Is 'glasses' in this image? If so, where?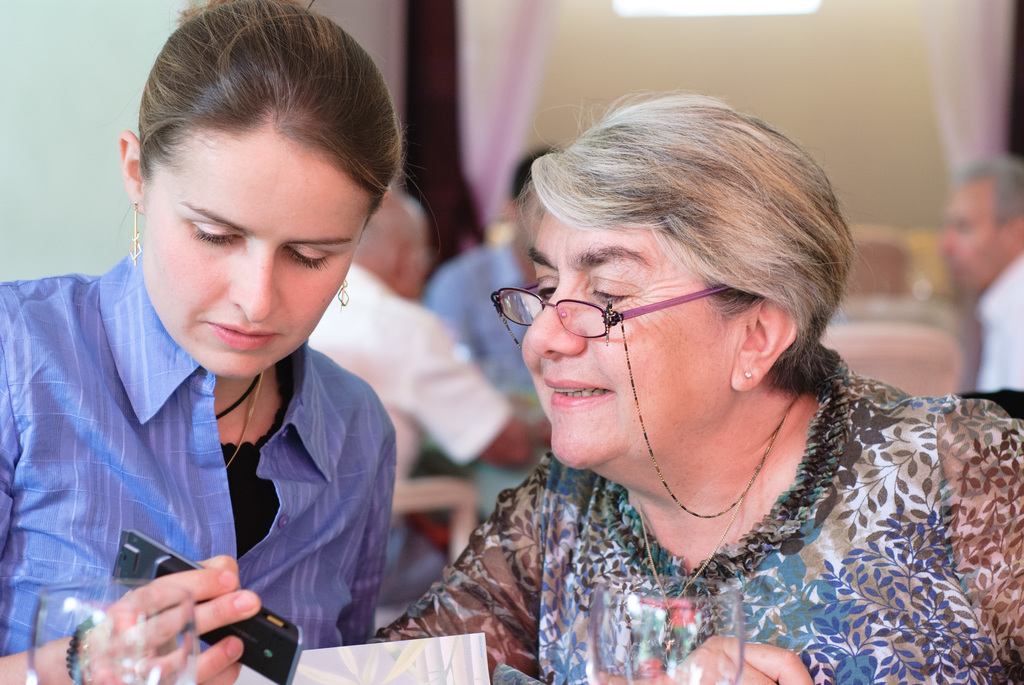
Yes, at bbox=[492, 283, 810, 518].
